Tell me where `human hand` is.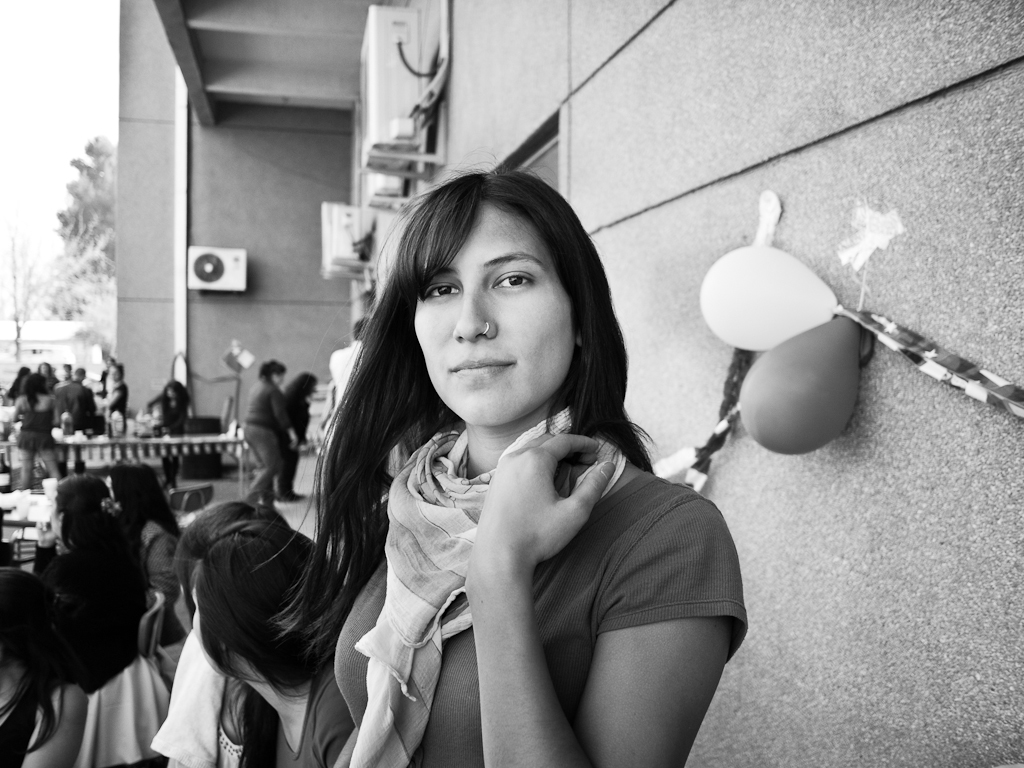
`human hand` is at 284:428:301:451.
